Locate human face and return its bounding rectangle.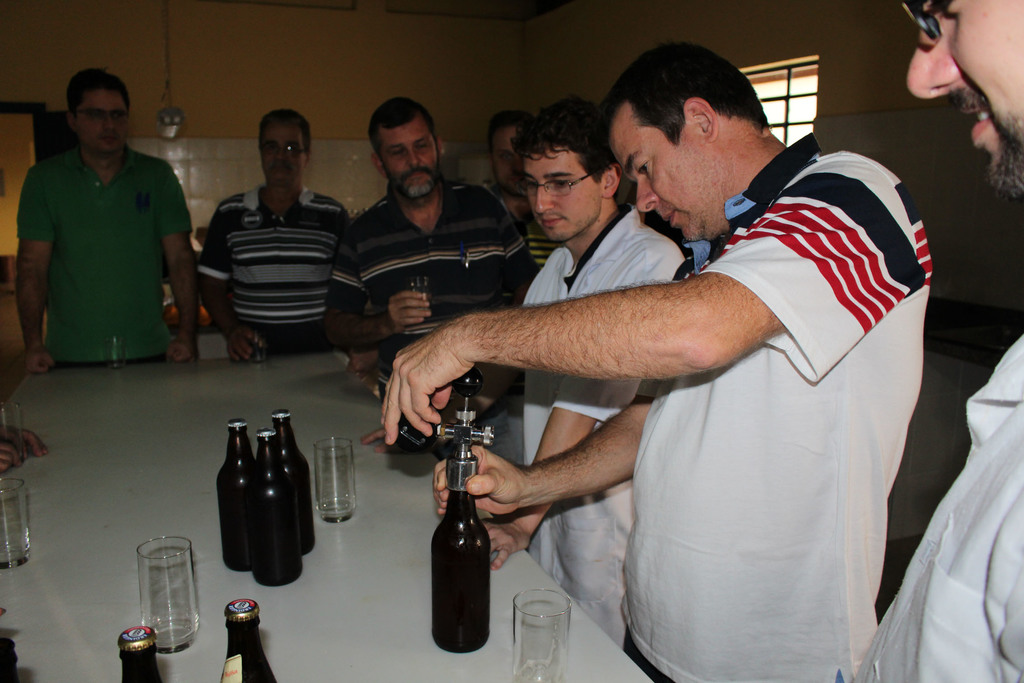
(x1=906, y1=0, x2=1023, y2=202).
